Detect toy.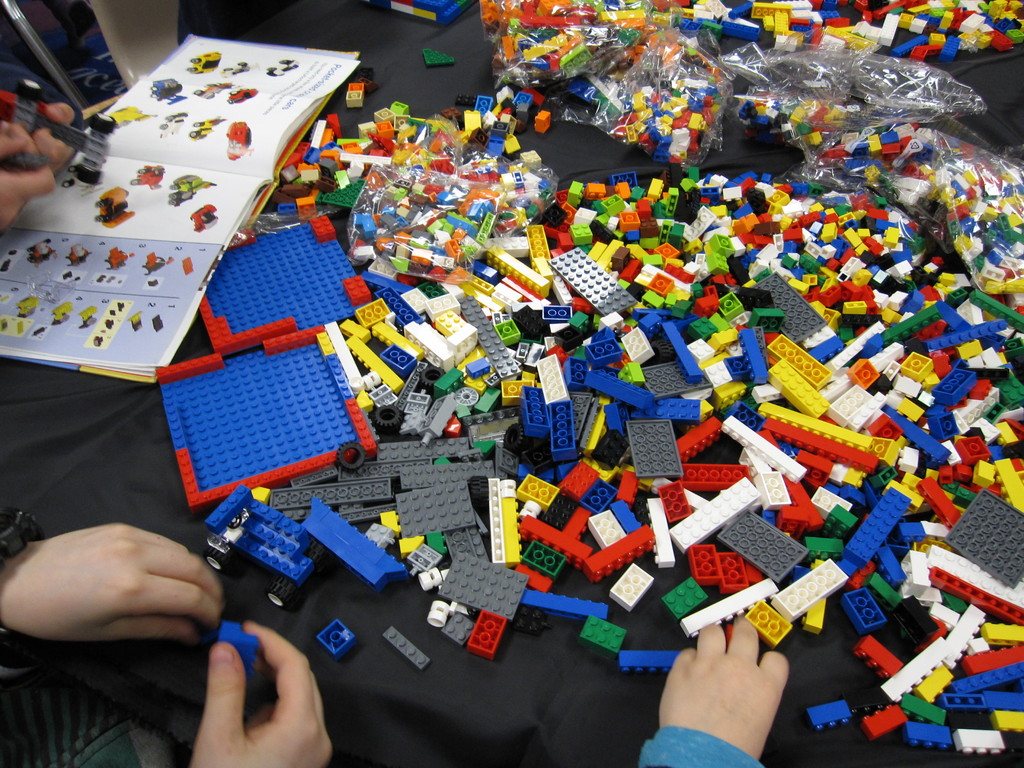
Detected at (x1=360, y1=76, x2=381, y2=94).
